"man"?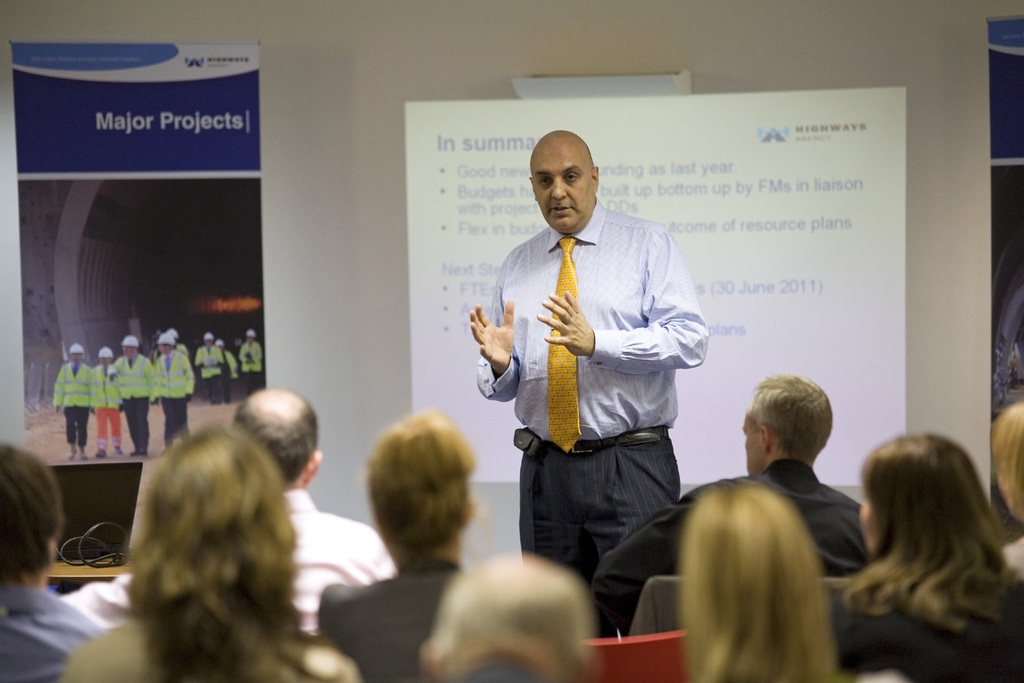
{"x1": 94, "y1": 345, "x2": 135, "y2": 457}
